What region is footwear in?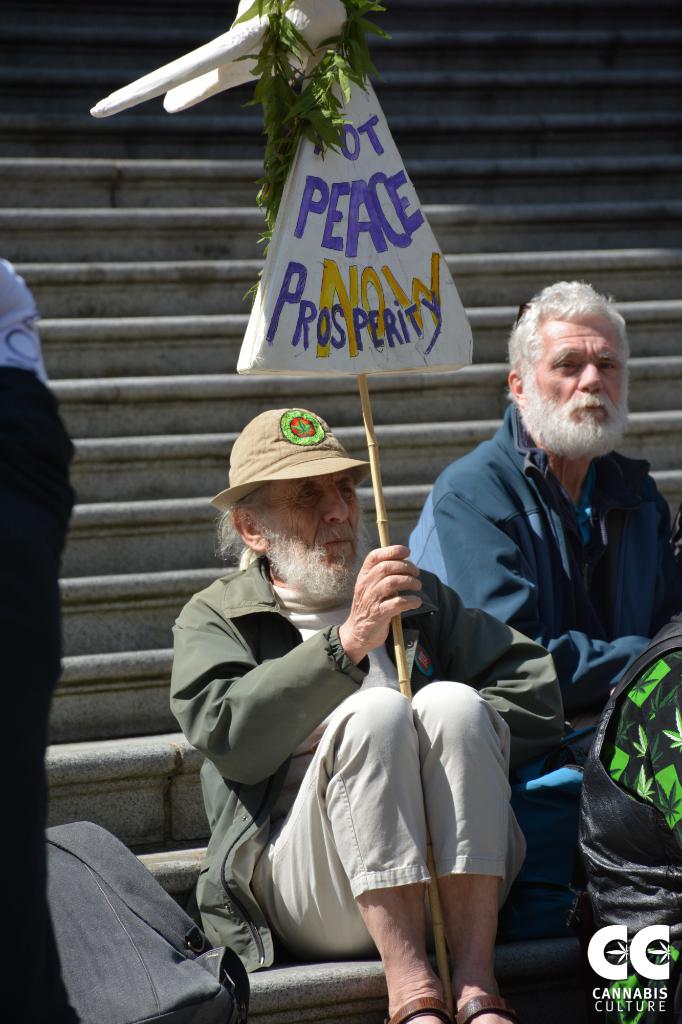
(x1=456, y1=996, x2=521, y2=1023).
